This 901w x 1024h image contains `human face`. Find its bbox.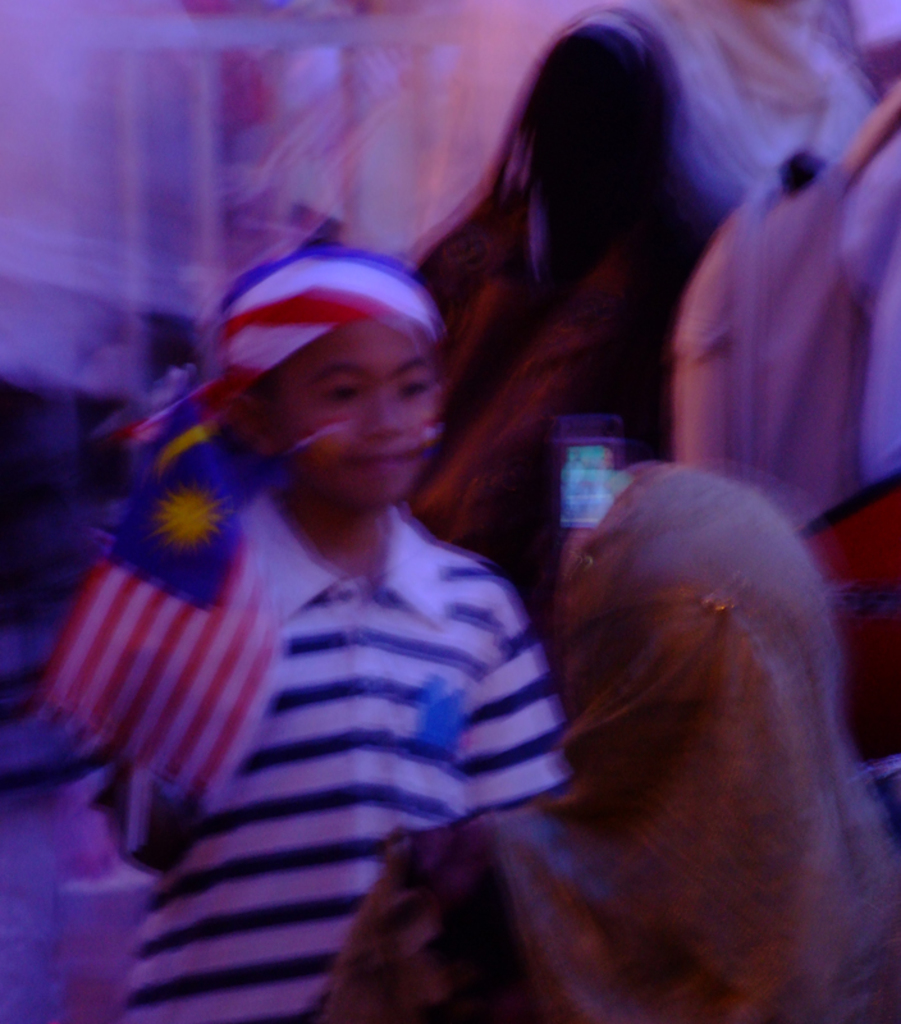
x1=267, y1=305, x2=436, y2=521.
